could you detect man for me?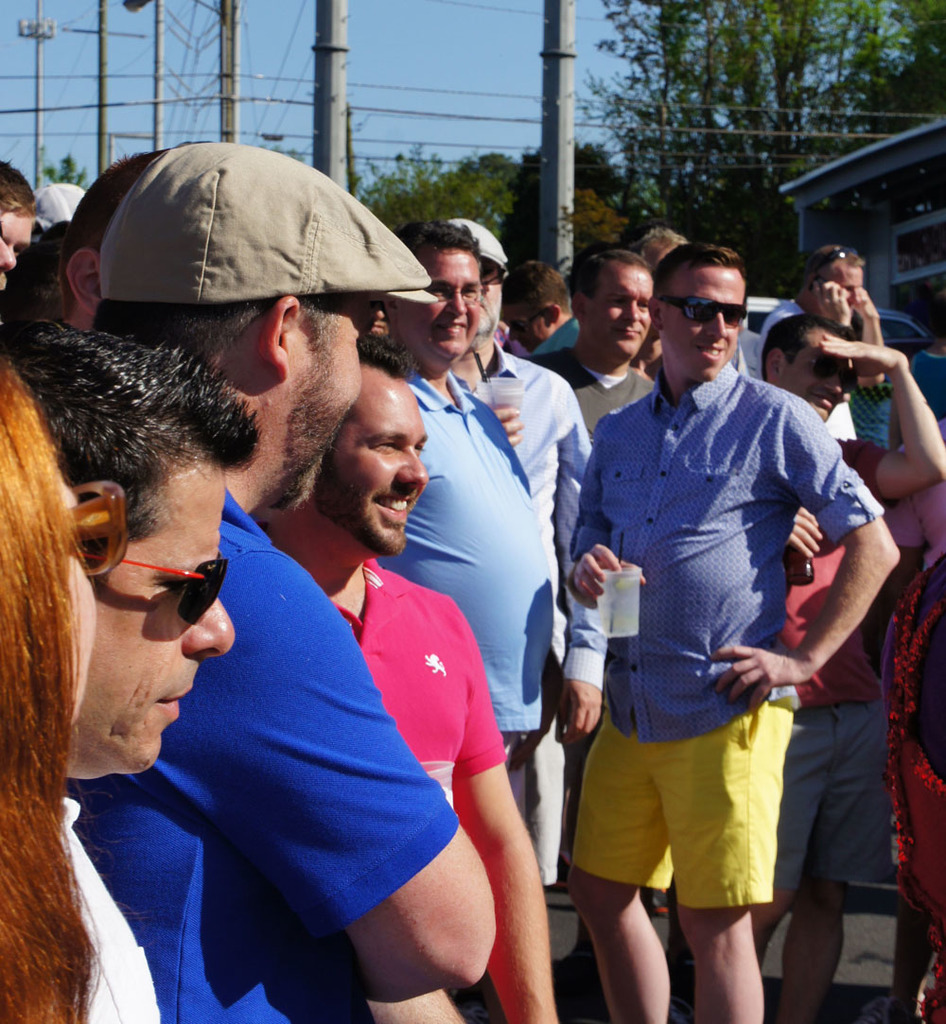
Detection result: box(0, 313, 263, 1021).
